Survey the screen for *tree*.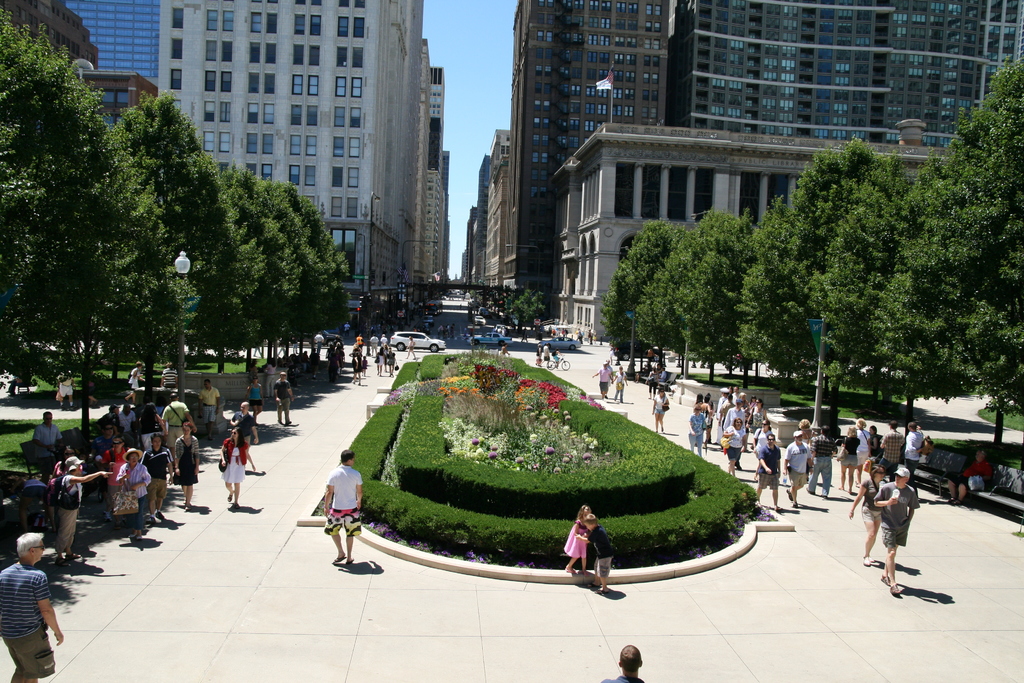
Survey found: box=[904, 62, 1023, 449].
